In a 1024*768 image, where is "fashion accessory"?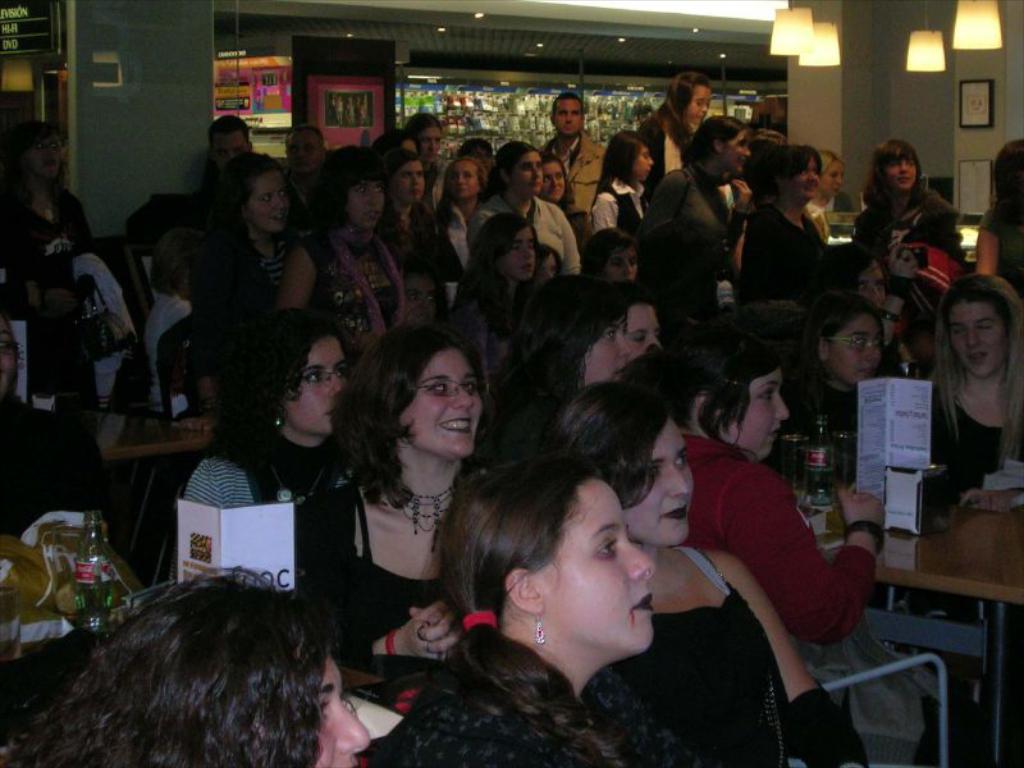
265, 448, 337, 512.
